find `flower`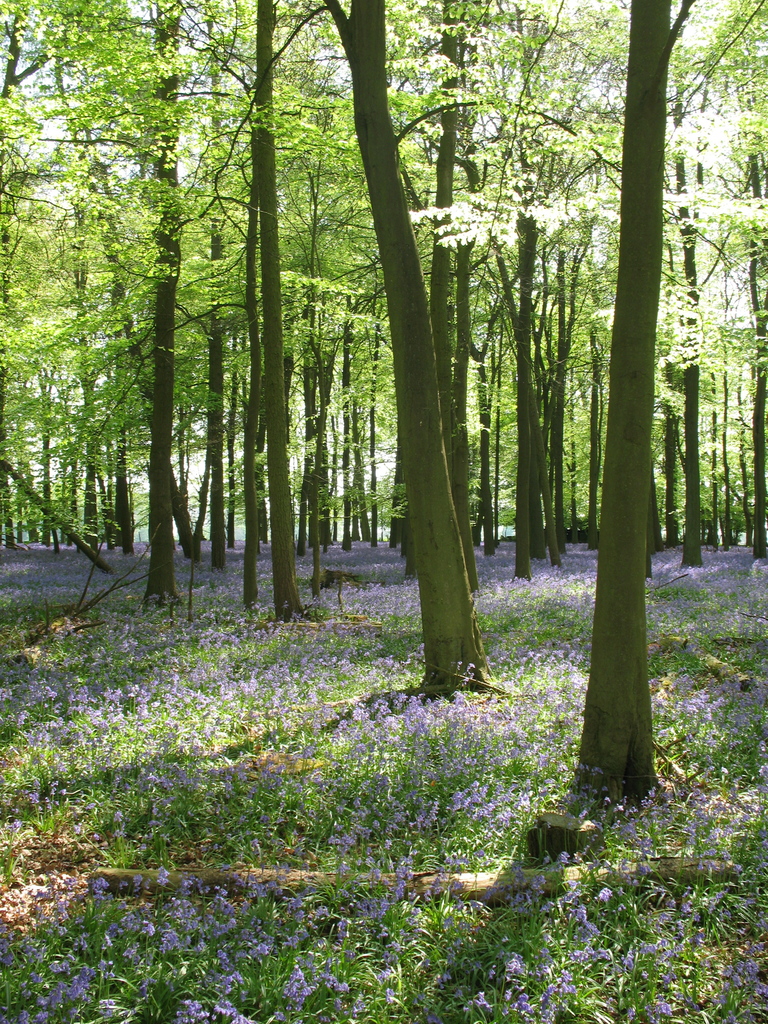
bbox=(545, 964, 575, 998)
